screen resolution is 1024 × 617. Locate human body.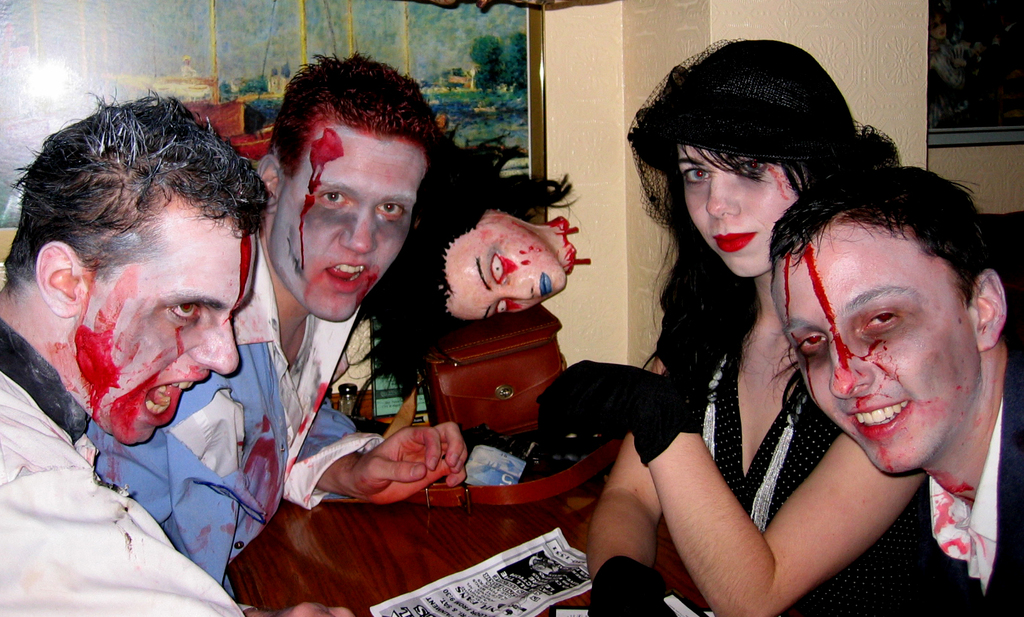
Rect(87, 47, 461, 599).
